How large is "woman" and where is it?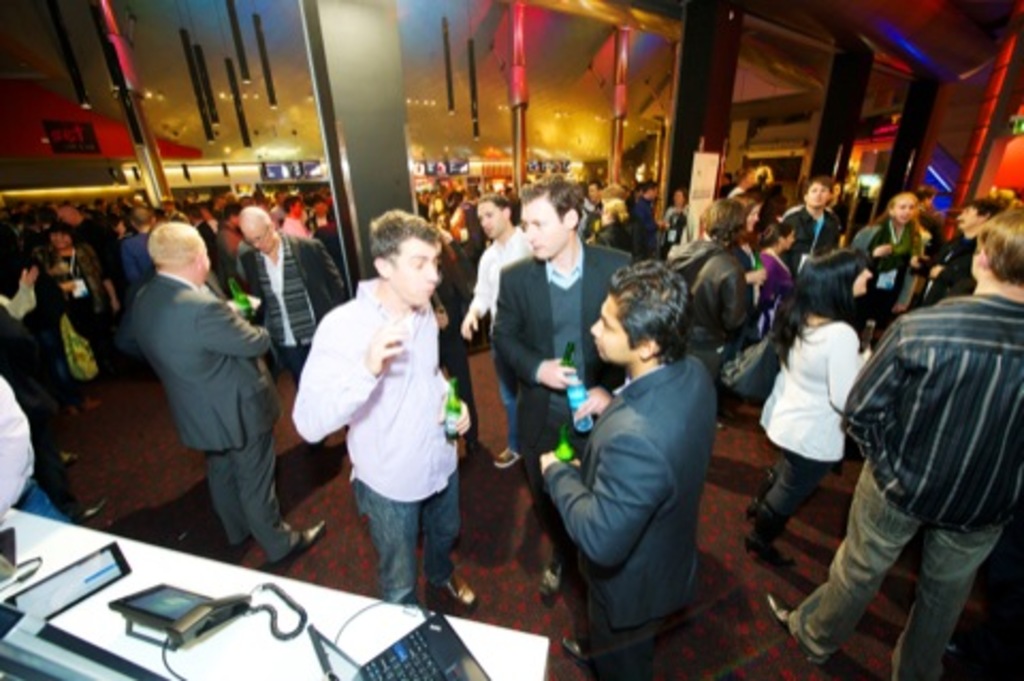
Bounding box: locate(753, 218, 800, 327).
